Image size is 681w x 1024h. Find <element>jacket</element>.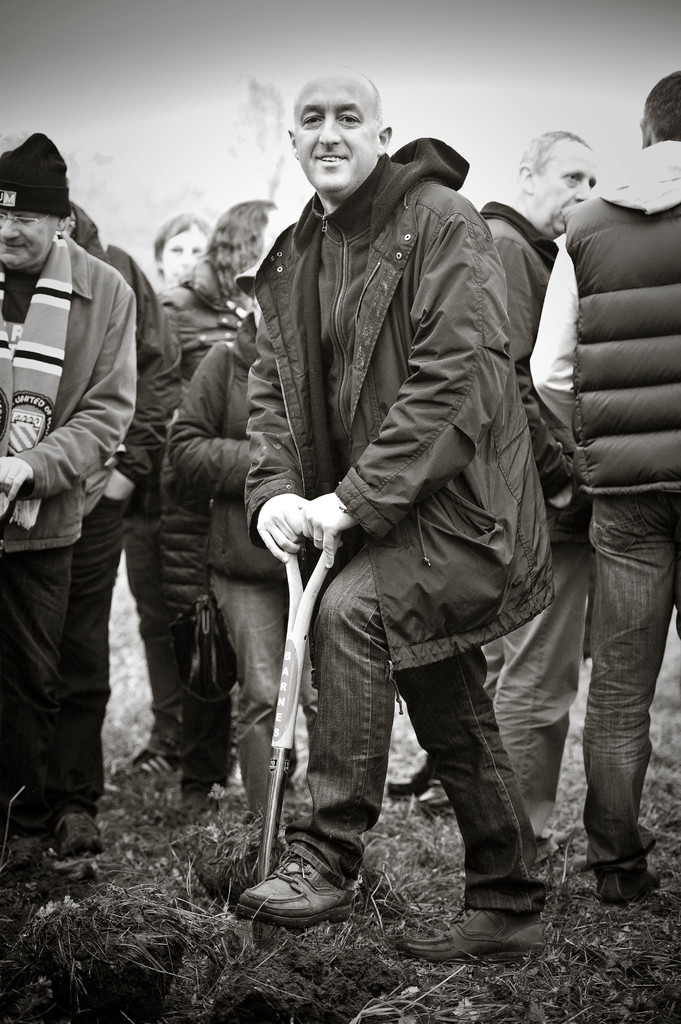
l=168, t=305, r=294, b=589.
